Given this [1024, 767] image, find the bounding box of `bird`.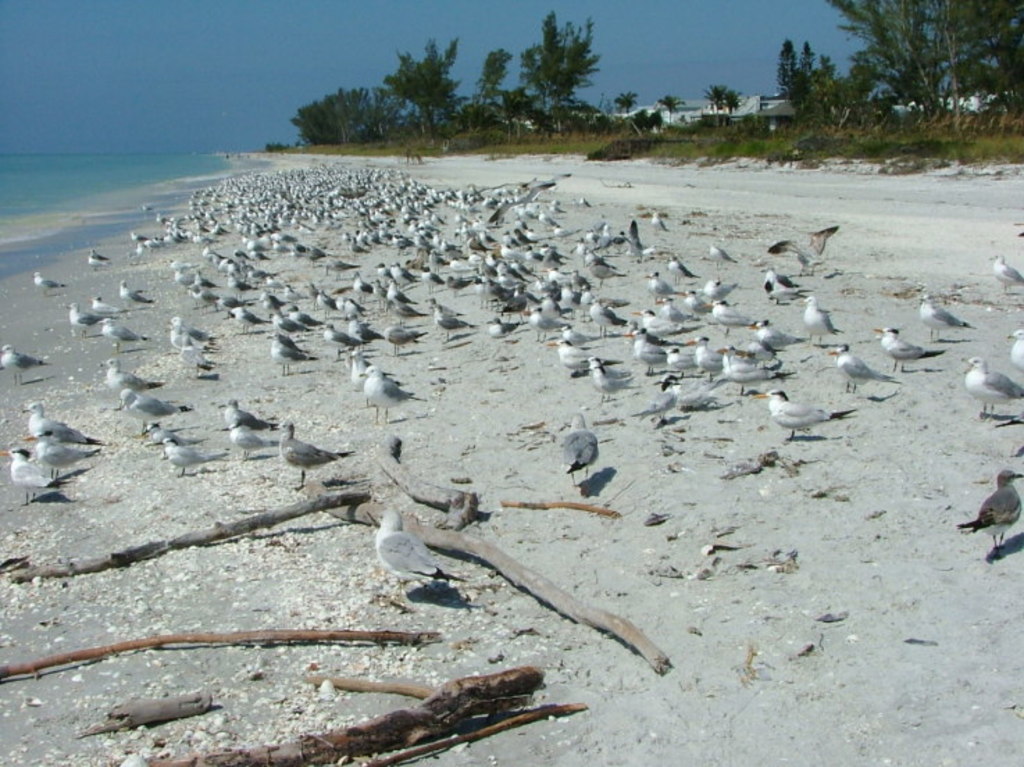
locate(115, 279, 154, 314).
